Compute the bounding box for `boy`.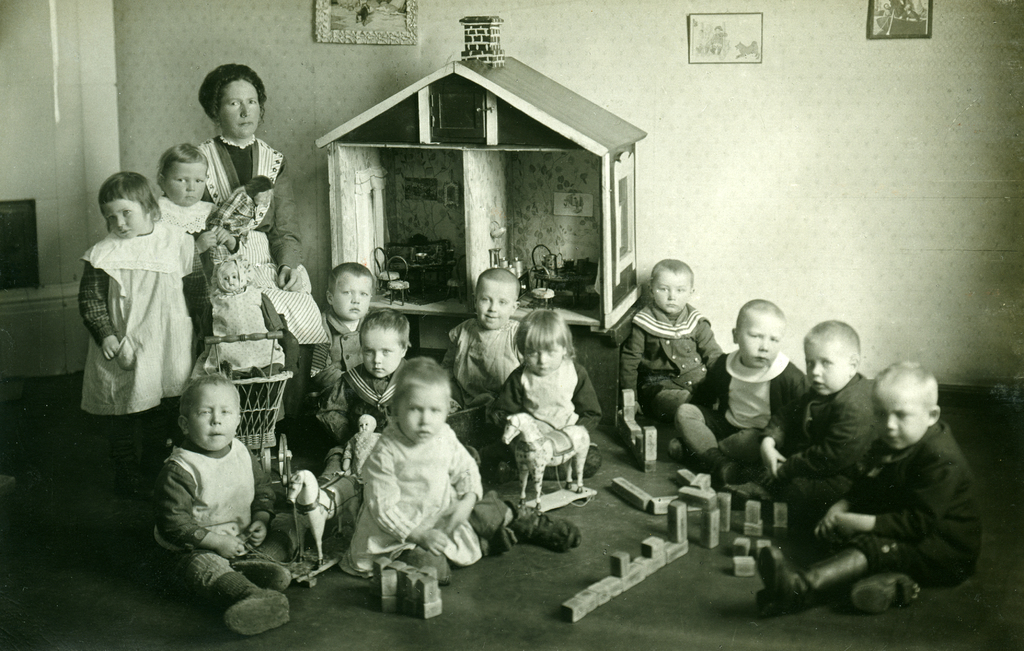
{"left": 663, "top": 297, "right": 808, "bottom": 485}.
